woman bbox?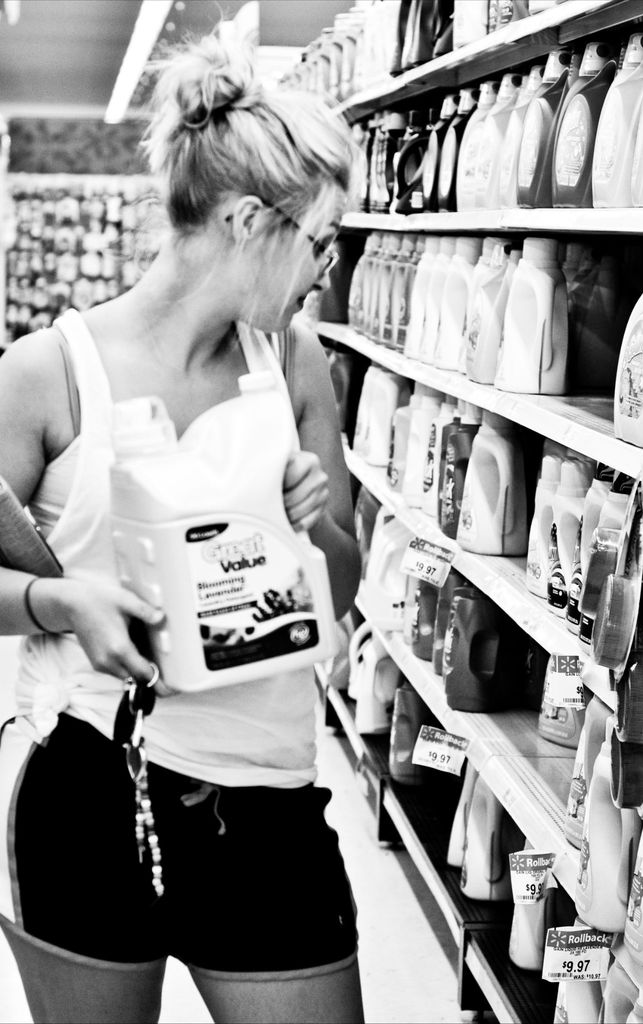
region(19, 61, 397, 1023)
